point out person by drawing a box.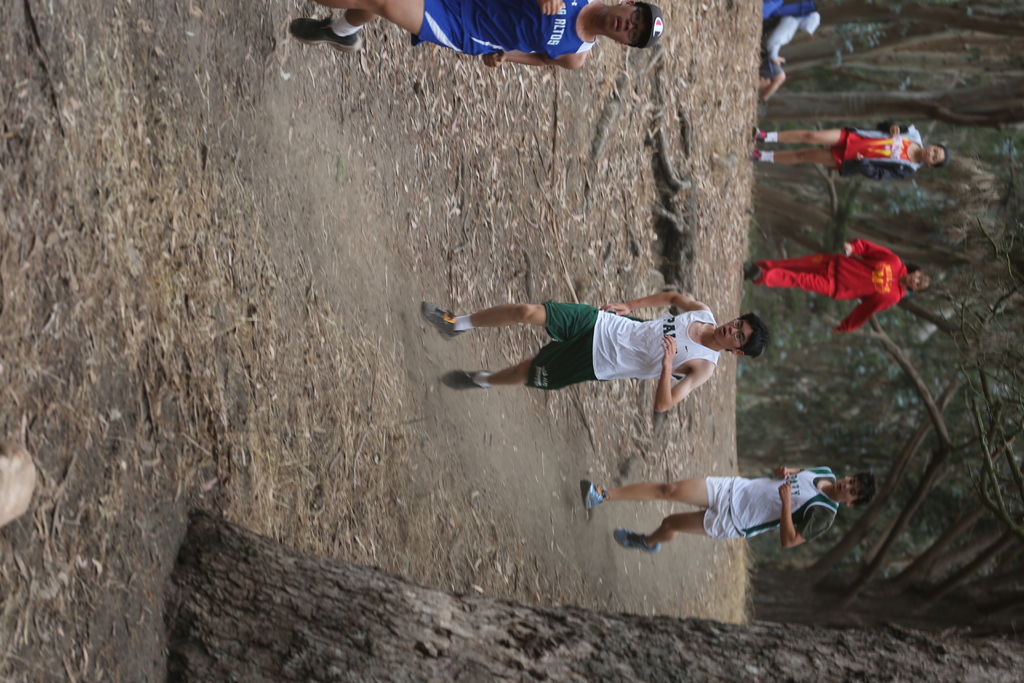
l=583, t=466, r=879, b=558.
